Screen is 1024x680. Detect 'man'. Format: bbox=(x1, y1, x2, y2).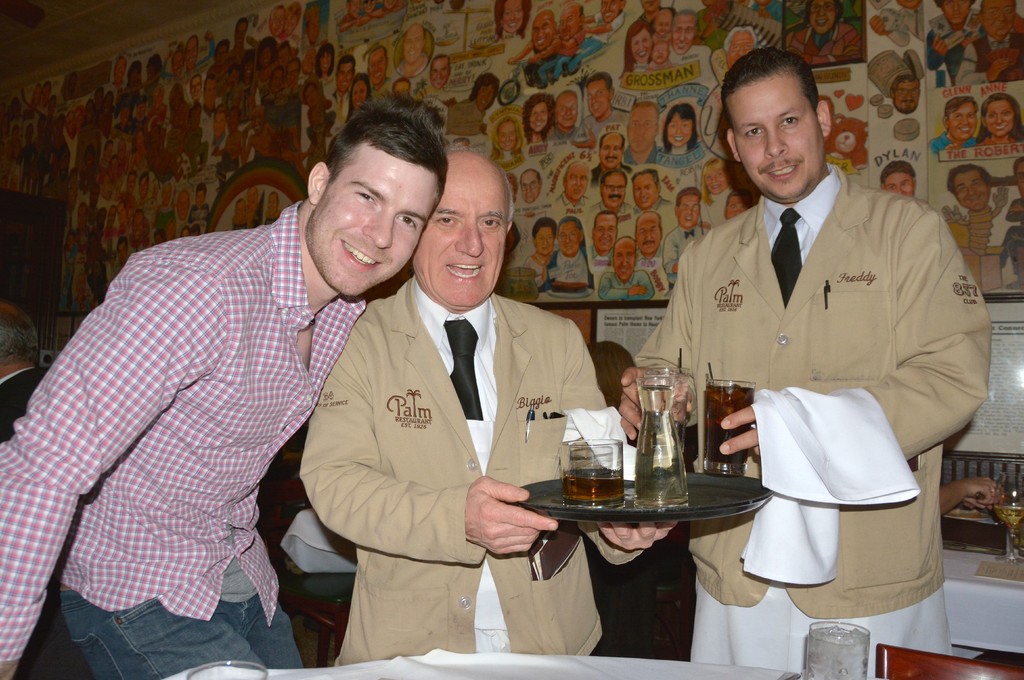
bbox=(636, 211, 662, 266).
